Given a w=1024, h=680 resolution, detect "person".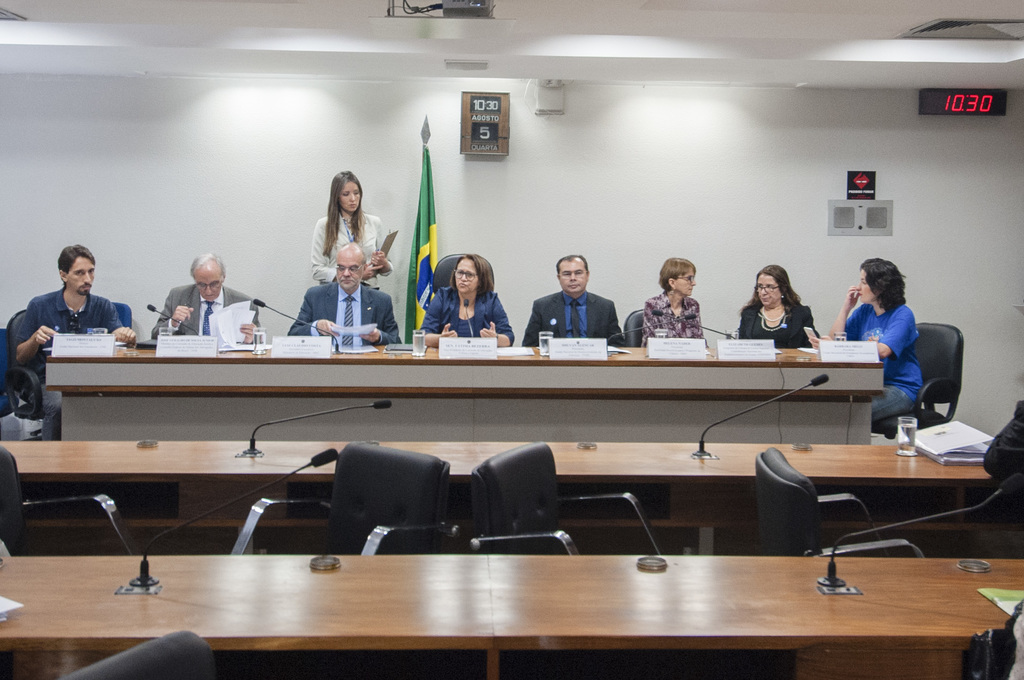
<region>735, 263, 819, 352</region>.
